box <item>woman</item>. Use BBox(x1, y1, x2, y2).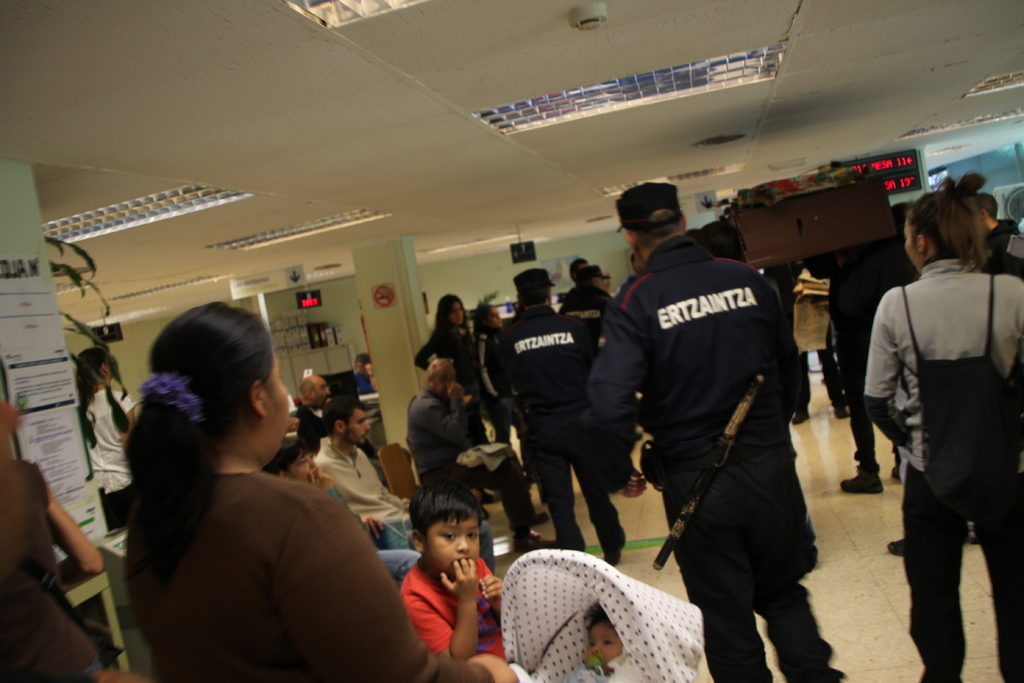
BBox(121, 302, 518, 682).
